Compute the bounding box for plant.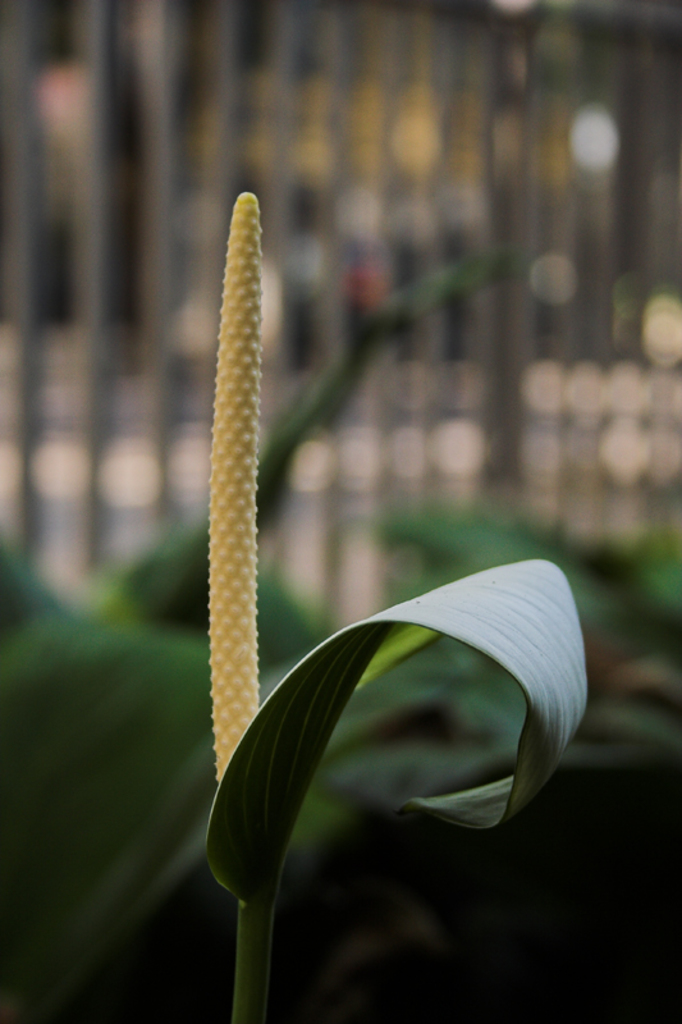
[0,188,681,1023].
